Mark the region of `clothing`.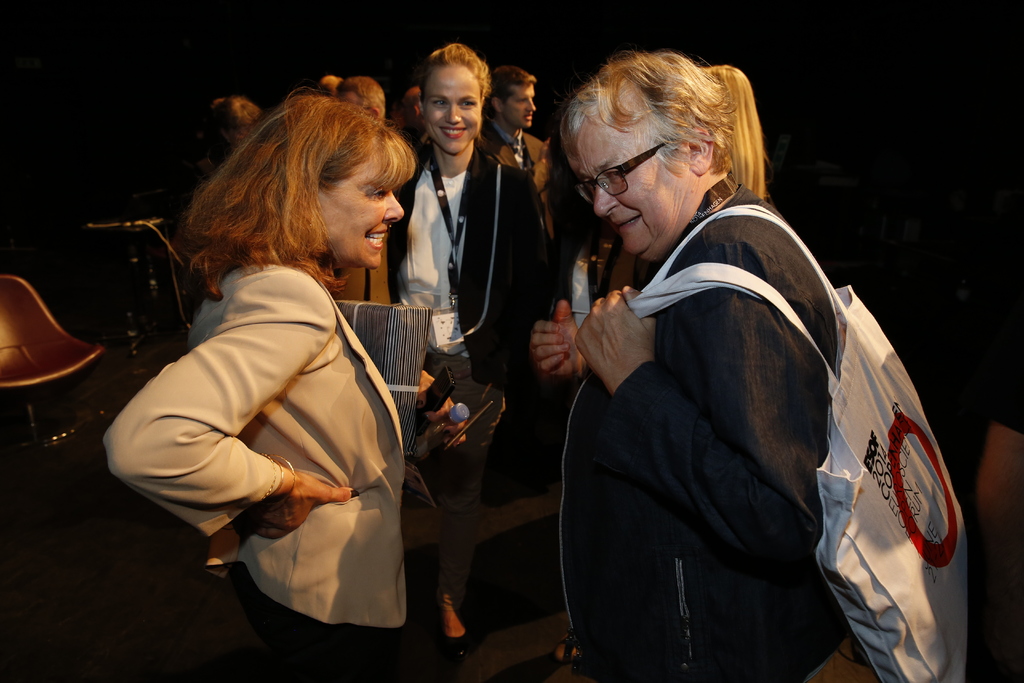
Region: [left=554, top=177, right=836, bottom=679].
